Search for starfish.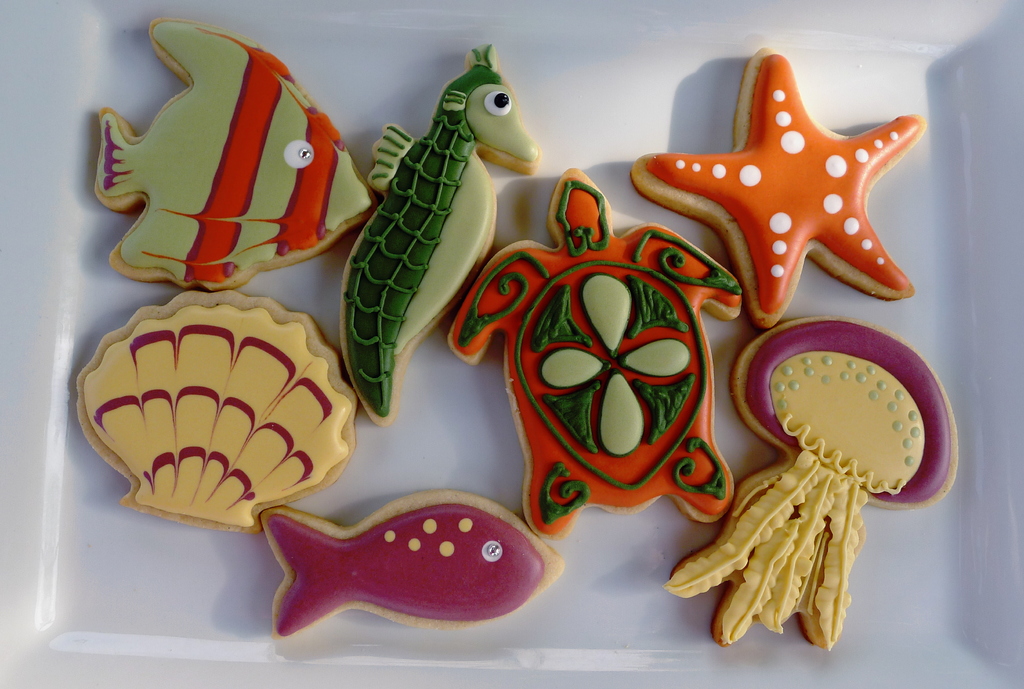
Found at rect(627, 46, 924, 328).
